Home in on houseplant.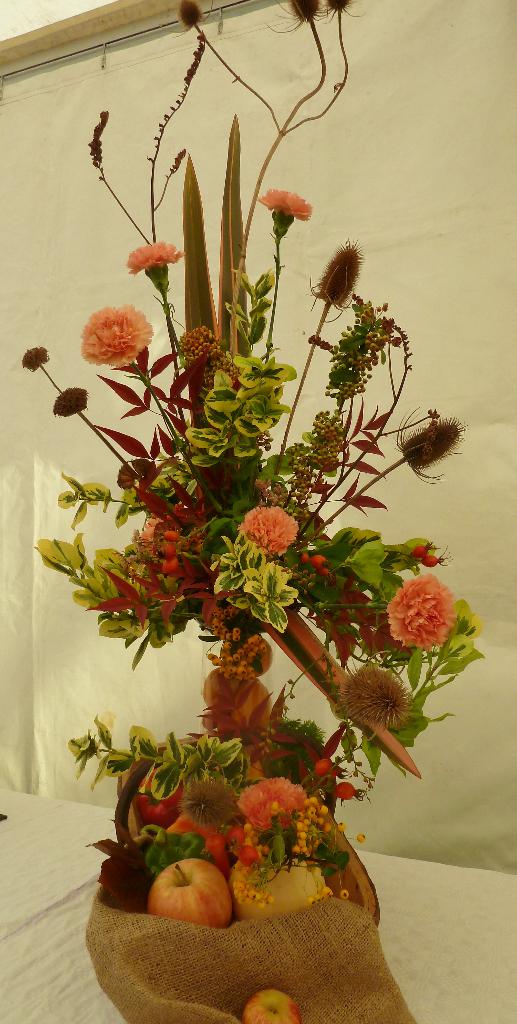
Homed in at (left=9, top=1, right=516, bottom=1023).
